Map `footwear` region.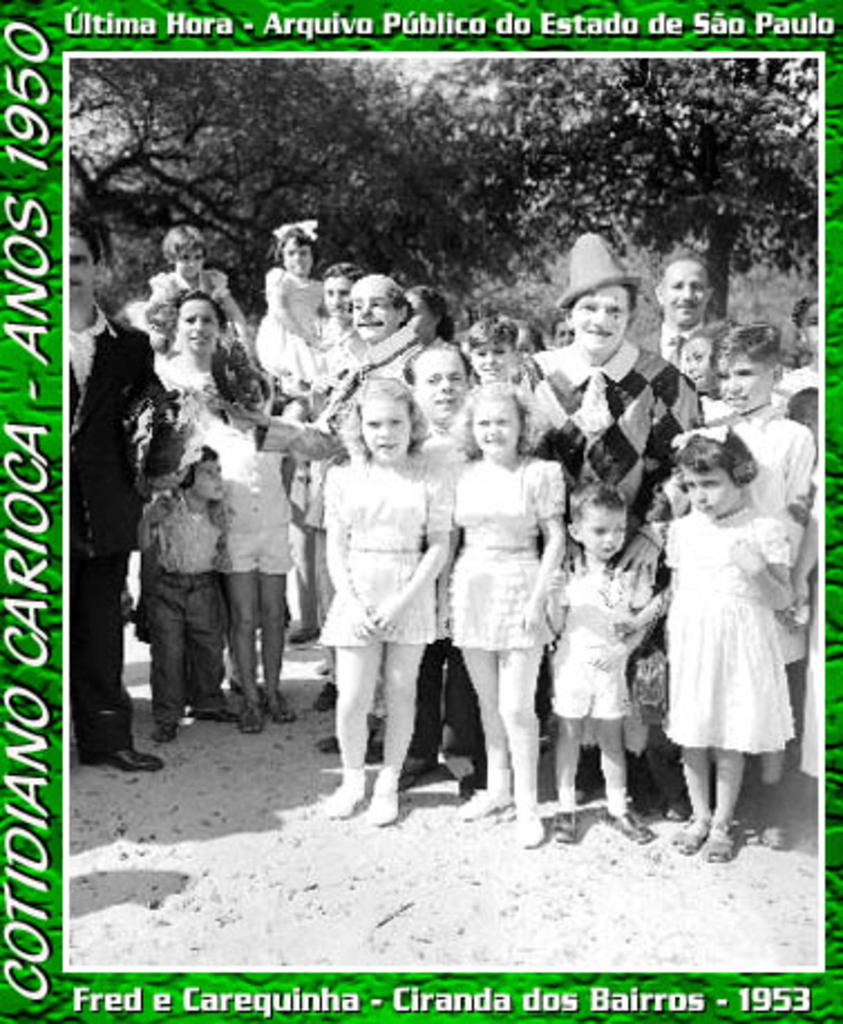
Mapped to [555,805,581,838].
